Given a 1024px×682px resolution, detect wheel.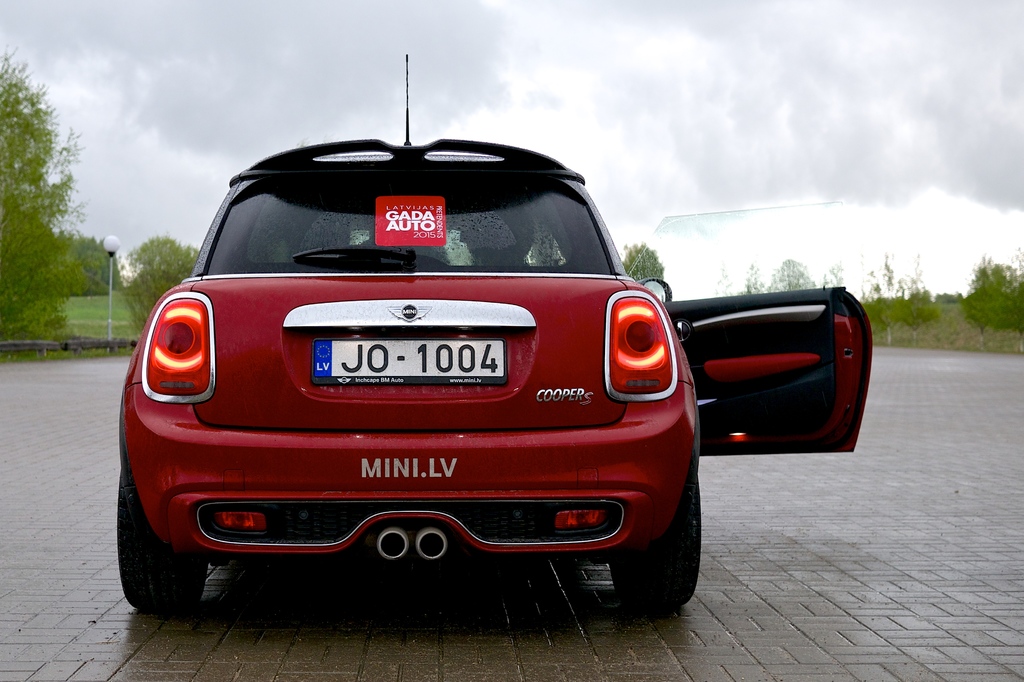
<box>609,470,711,615</box>.
